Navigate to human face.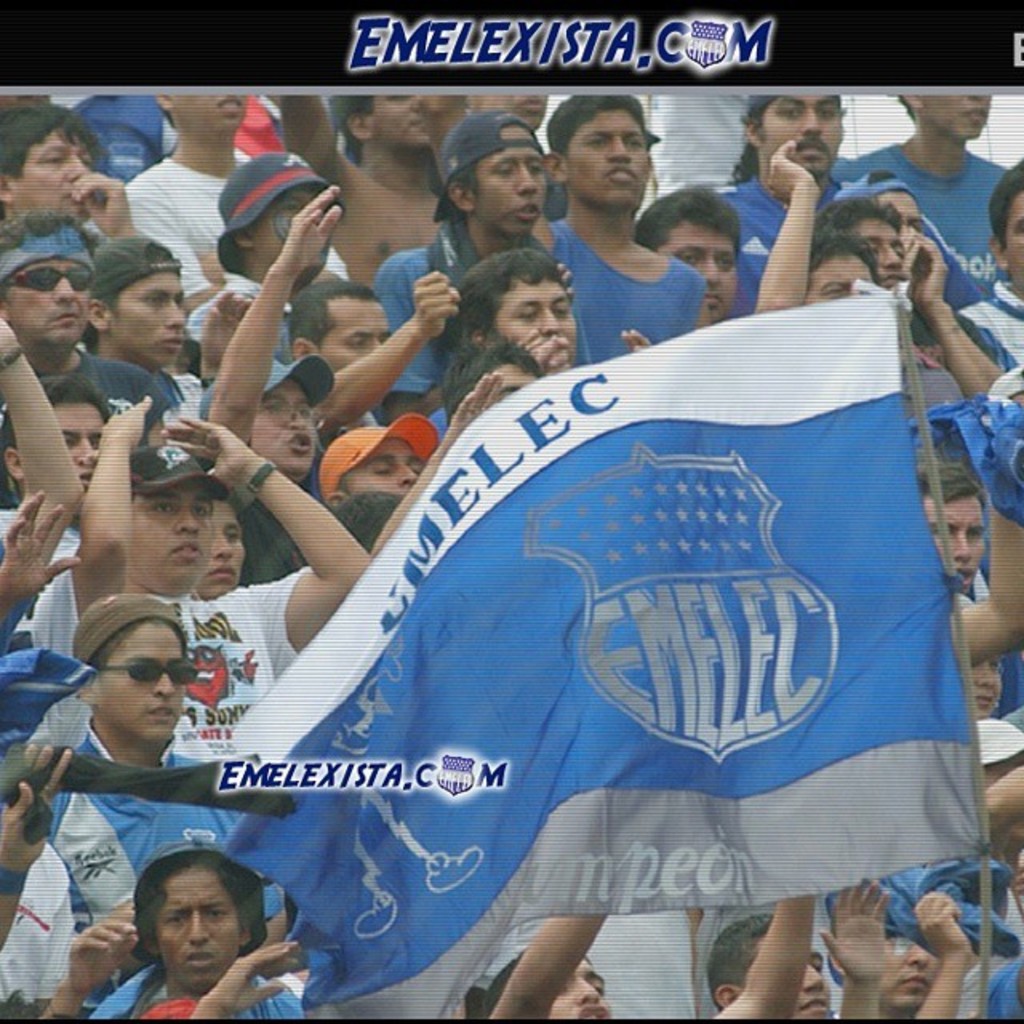
Navigation target: bbox=(806, 250, 880, 302).
